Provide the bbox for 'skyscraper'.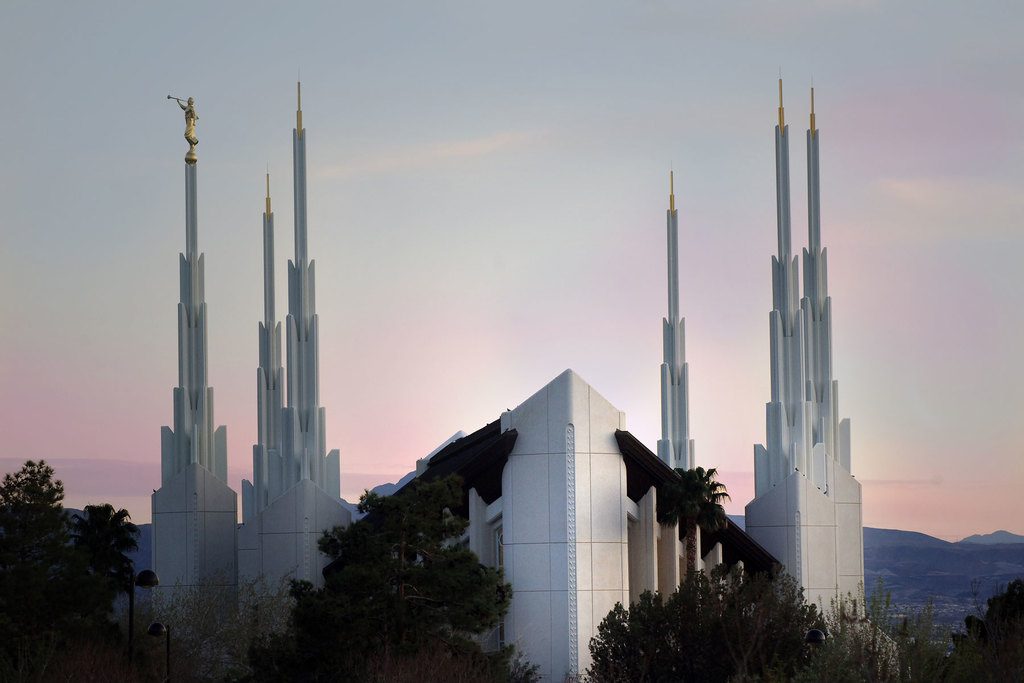
(714, 64, 882, 646).
